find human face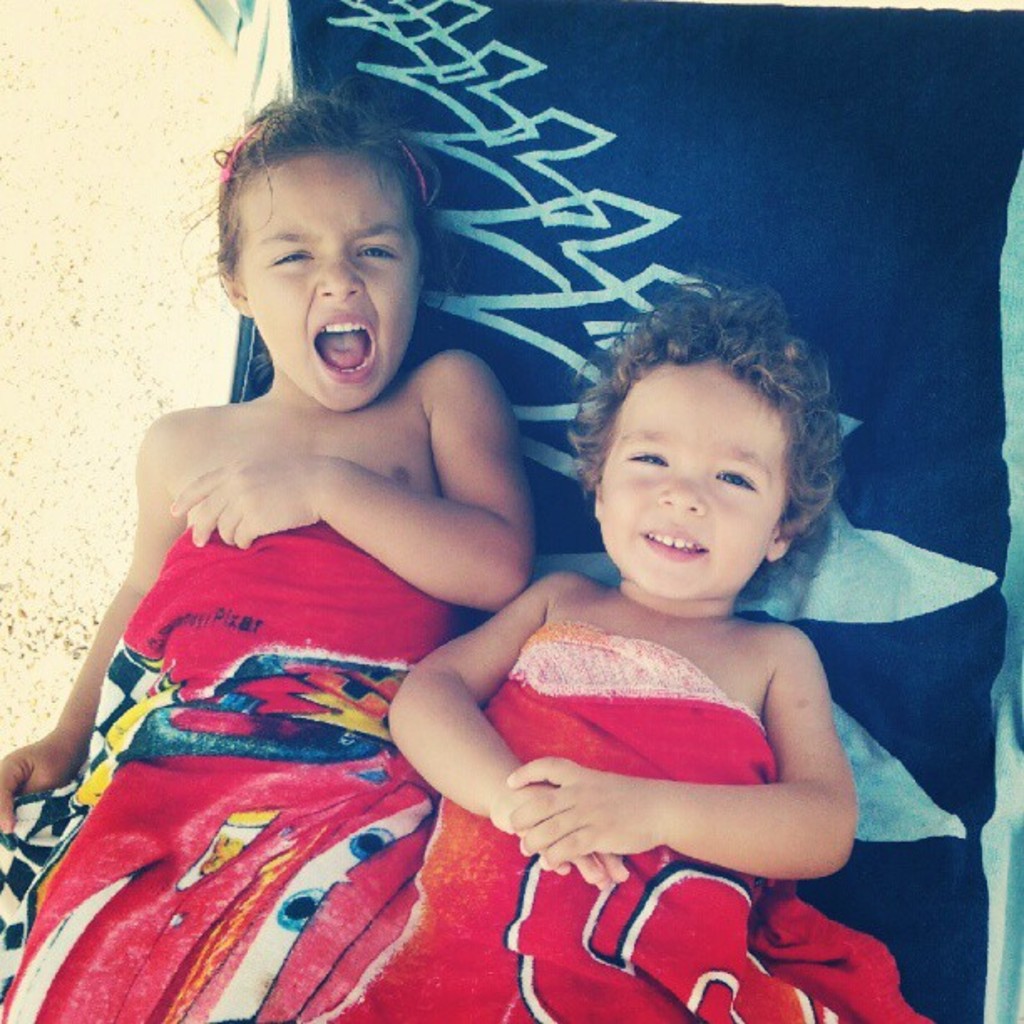
233 151 422 417
